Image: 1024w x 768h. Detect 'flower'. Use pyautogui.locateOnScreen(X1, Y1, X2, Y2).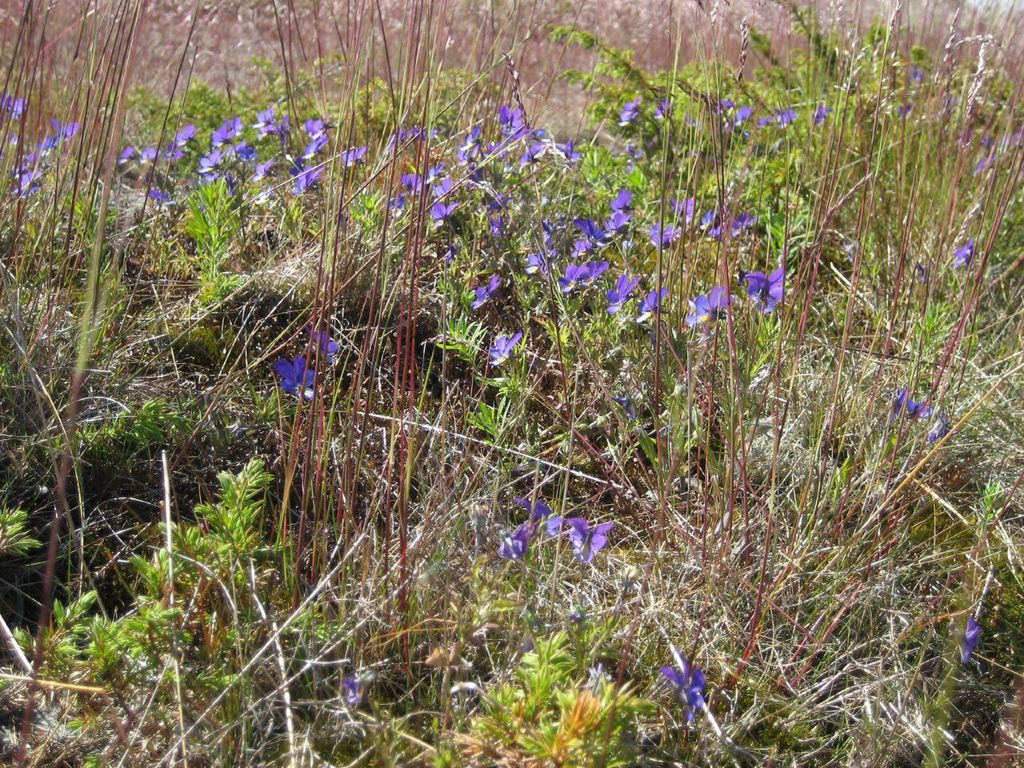
pyautogui.locateOnScreen(489, 506, 544, 542).
